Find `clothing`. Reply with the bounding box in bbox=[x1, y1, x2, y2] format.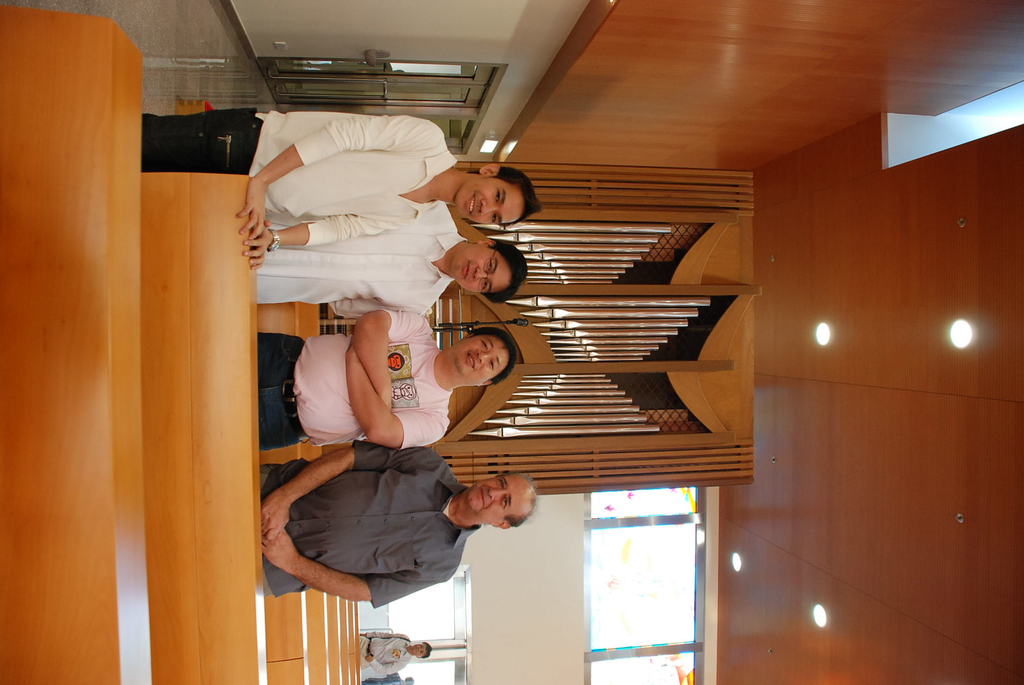
bbox=[255, 202, 458, 322].
